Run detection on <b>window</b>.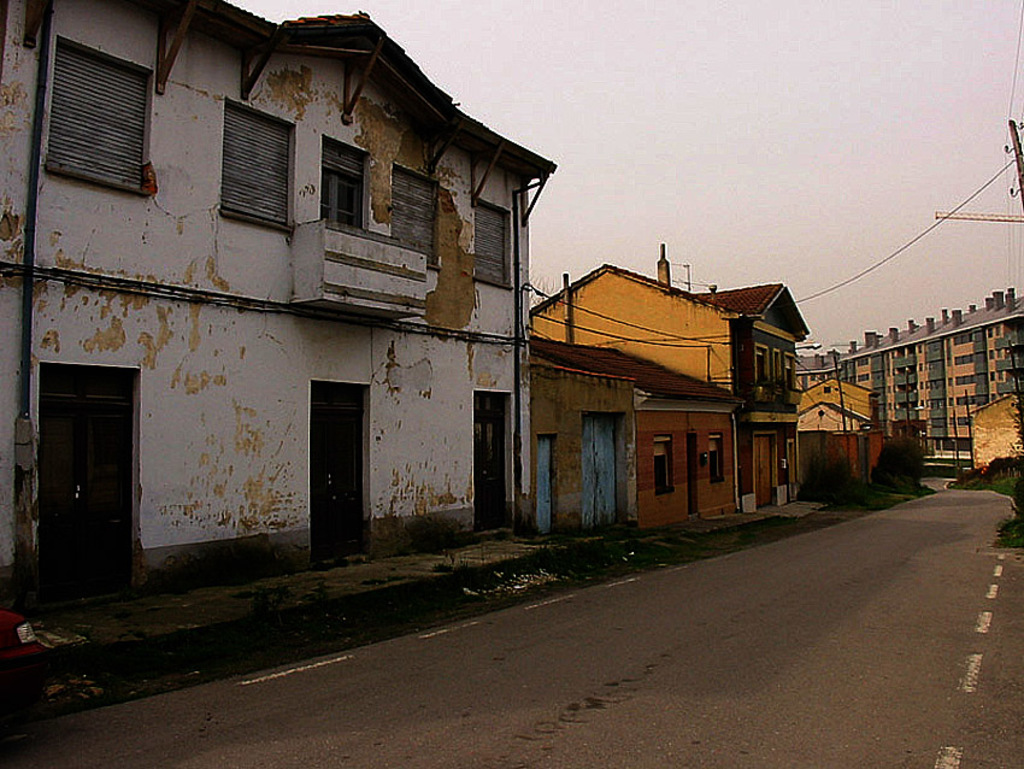
Result: (x1=919, y1=346, x2=923, y2=354).
